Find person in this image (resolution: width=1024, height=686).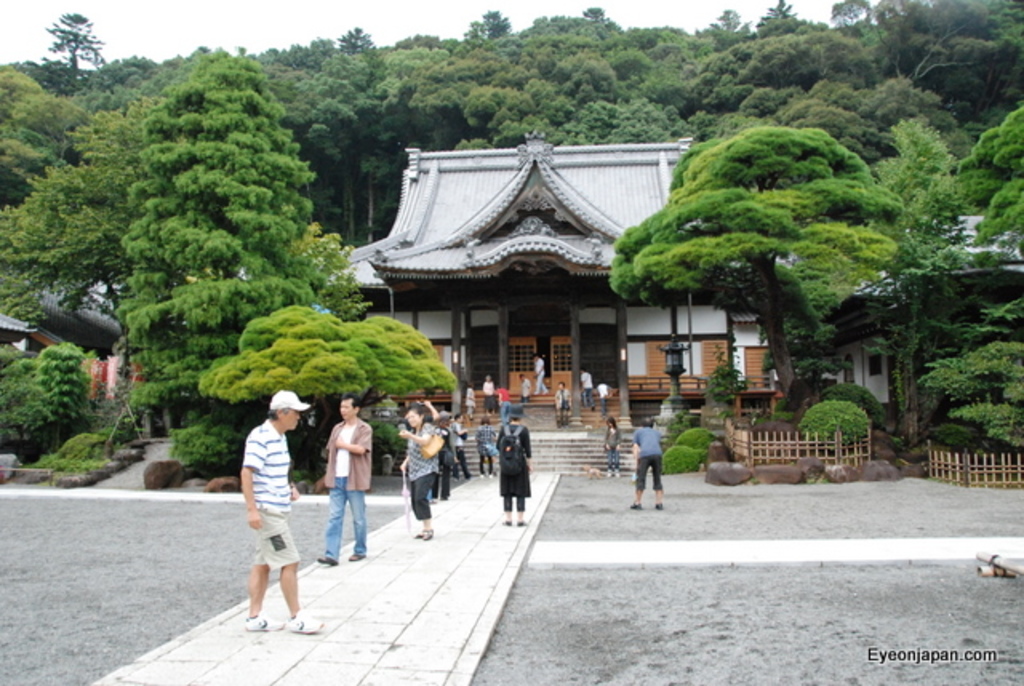
470, 385, 477, 417.
